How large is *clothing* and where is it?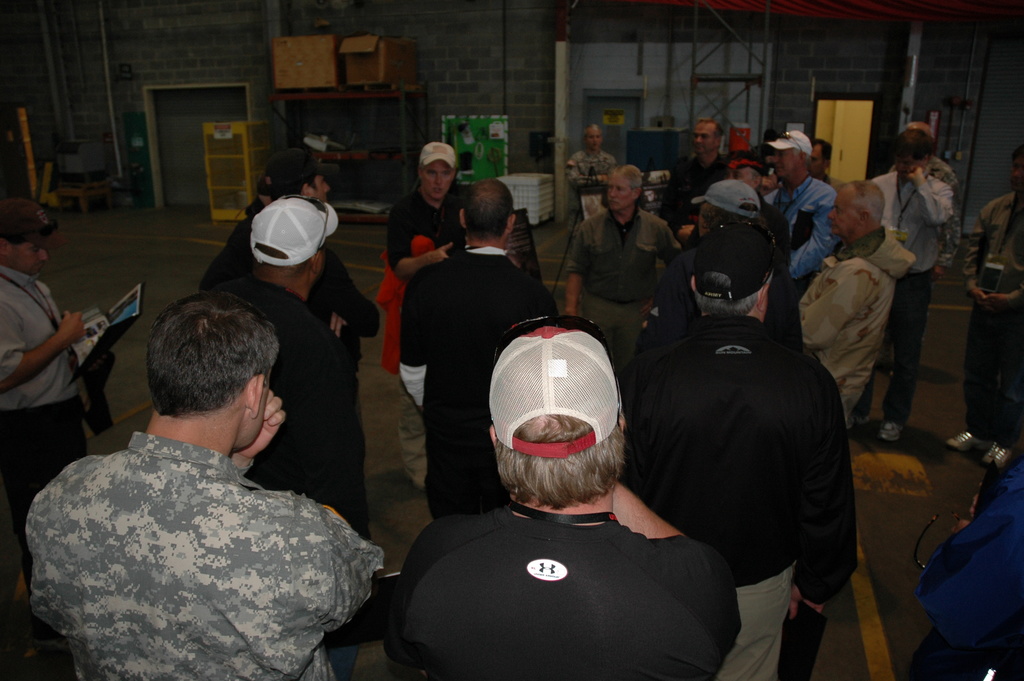
Bounding box: bbox(566, 147, 609, 205).
